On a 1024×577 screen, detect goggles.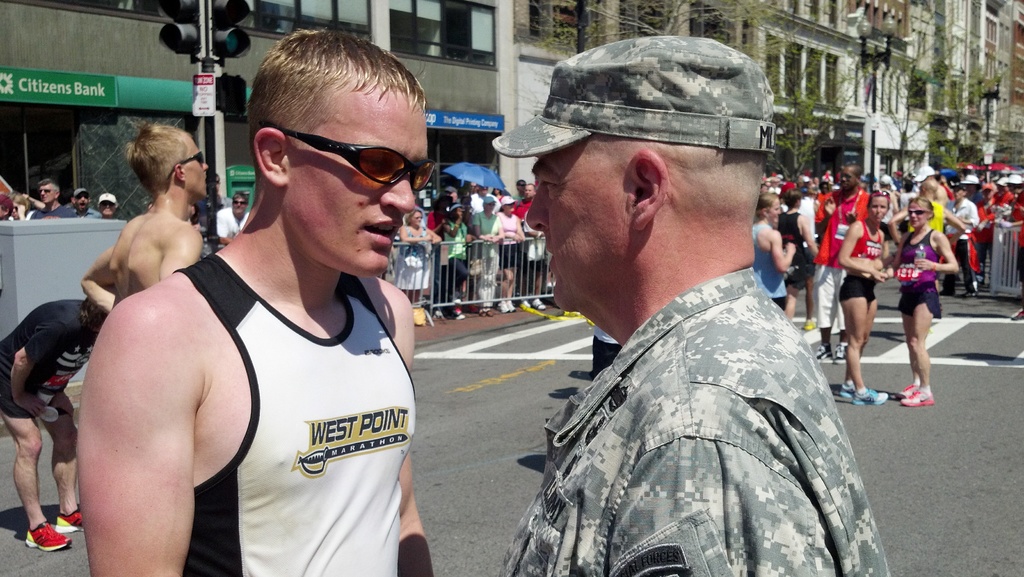
[268, 122, 439, 193].
